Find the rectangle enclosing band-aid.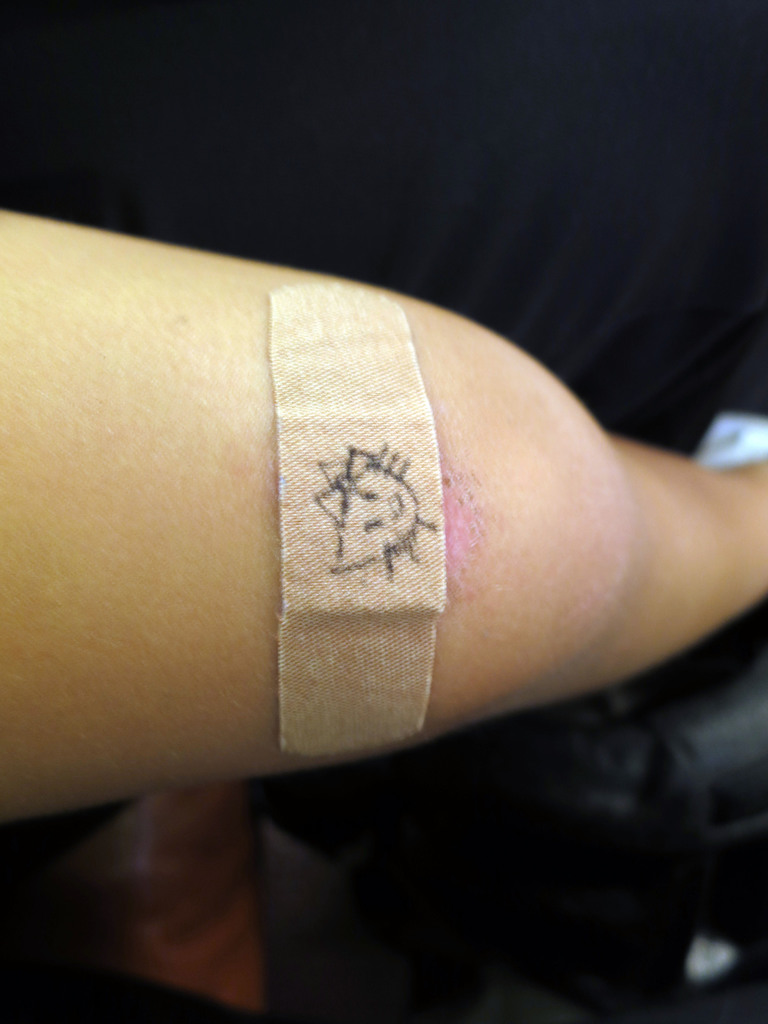
select_region(270, 280, 447, 755).
